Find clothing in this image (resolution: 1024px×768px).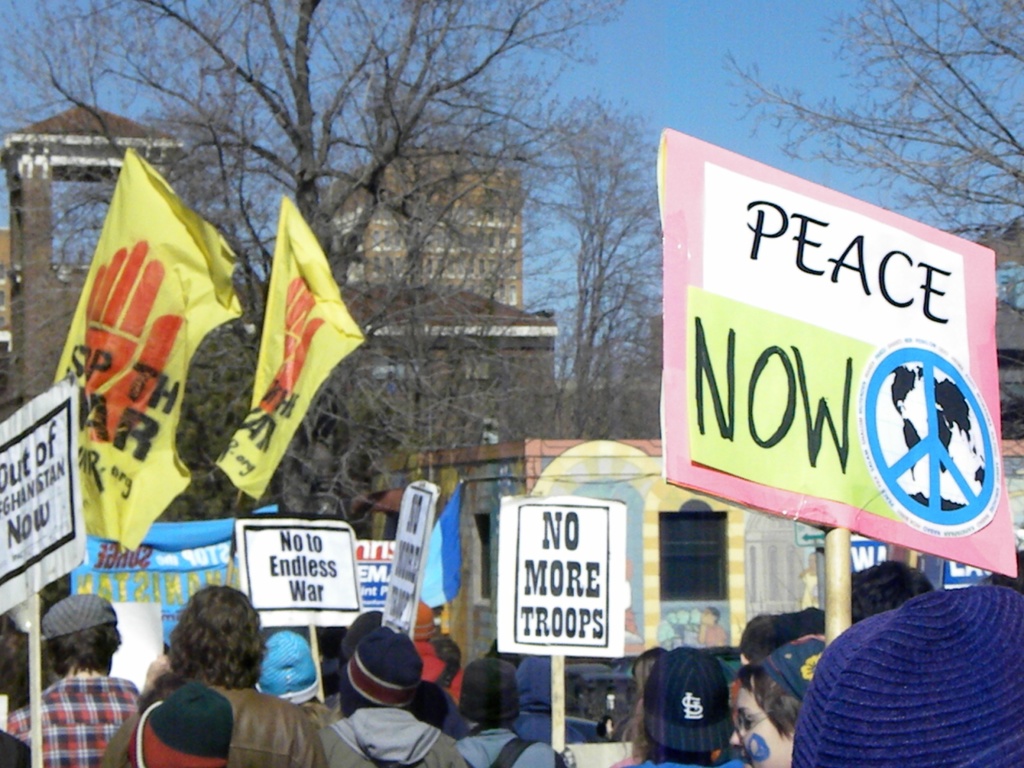
locate(115, 689, 319, 764).
